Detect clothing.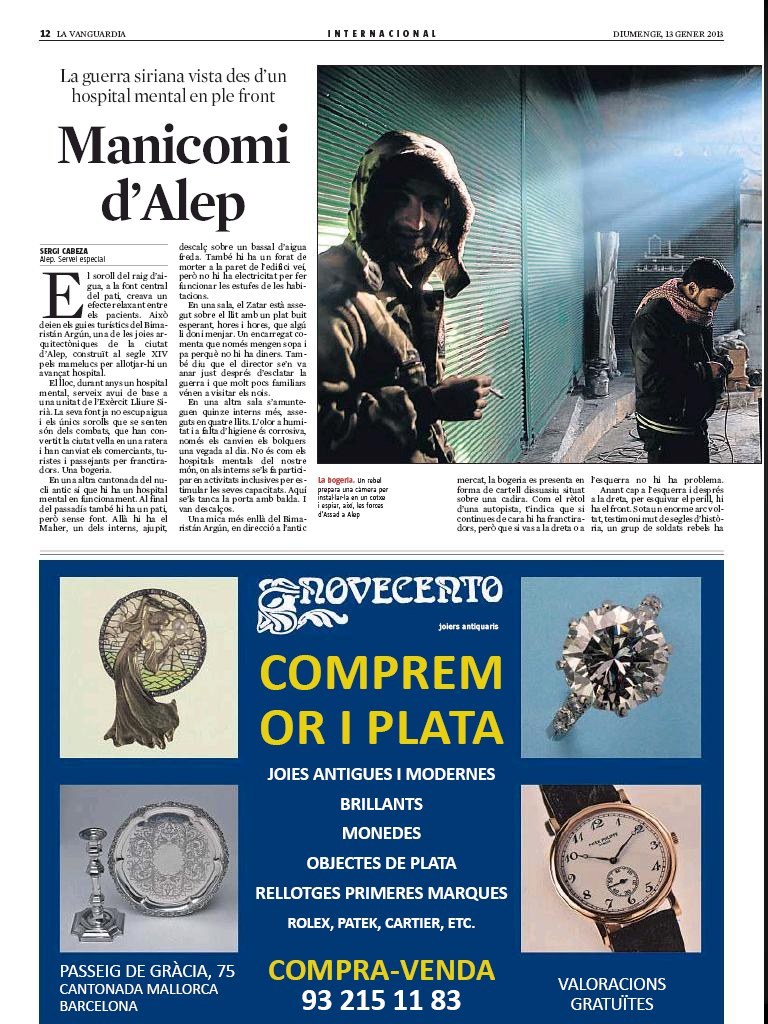
Detected at region(317, 133, 470, 466).
